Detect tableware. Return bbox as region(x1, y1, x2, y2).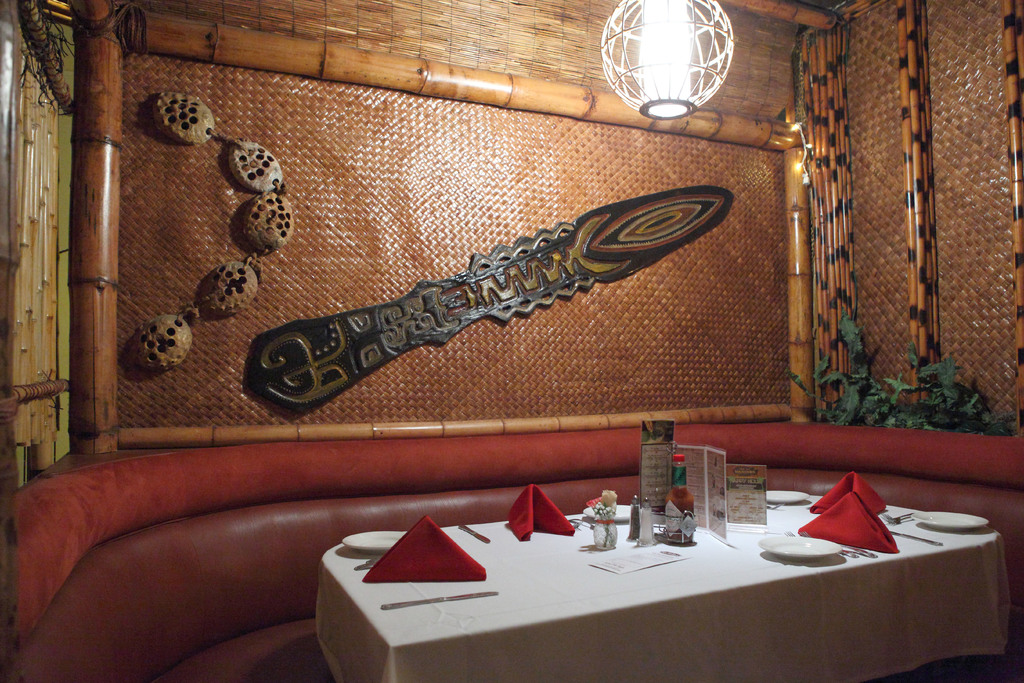
region(914, 511, 989, 534).
